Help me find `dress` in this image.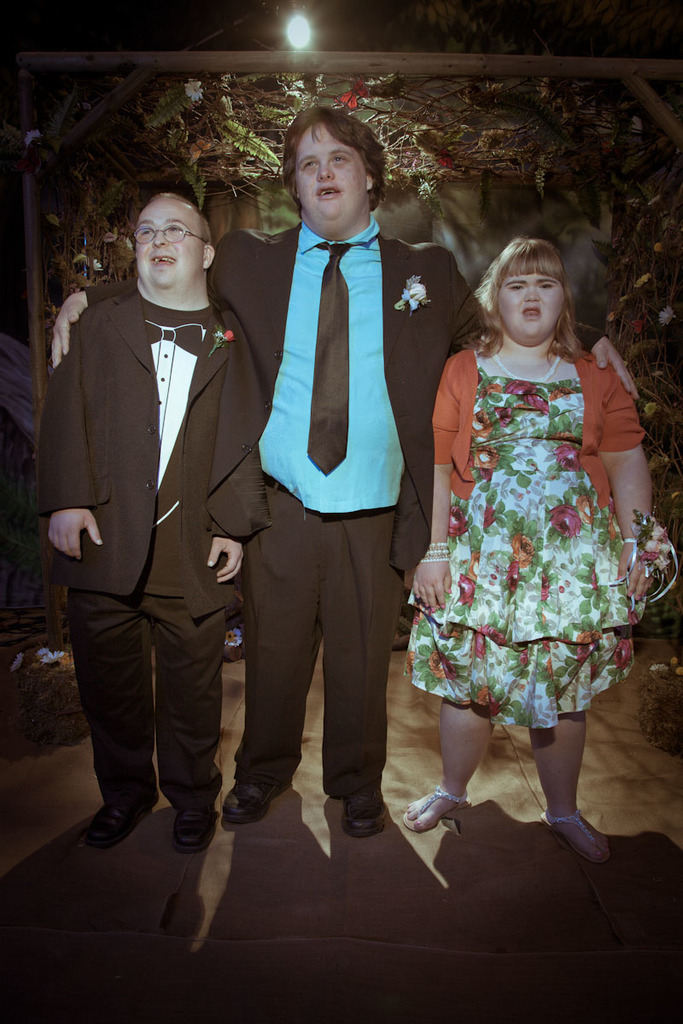
Found it: pyautogui.locateOnScreen(404, 365, 650, 729).
